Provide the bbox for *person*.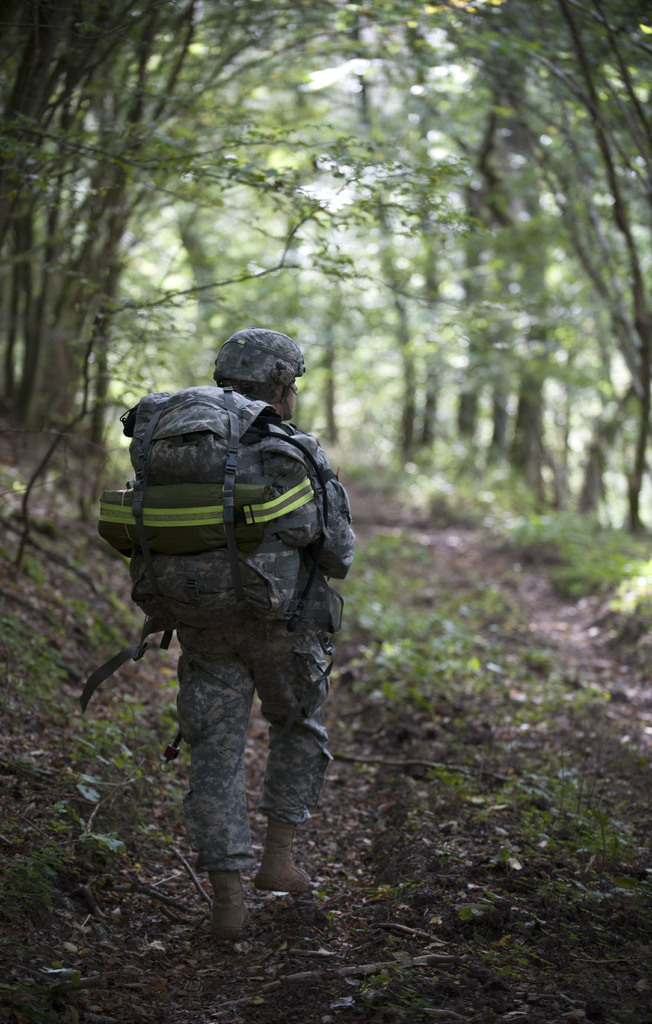
select_region(82, 313, 365, 917).
